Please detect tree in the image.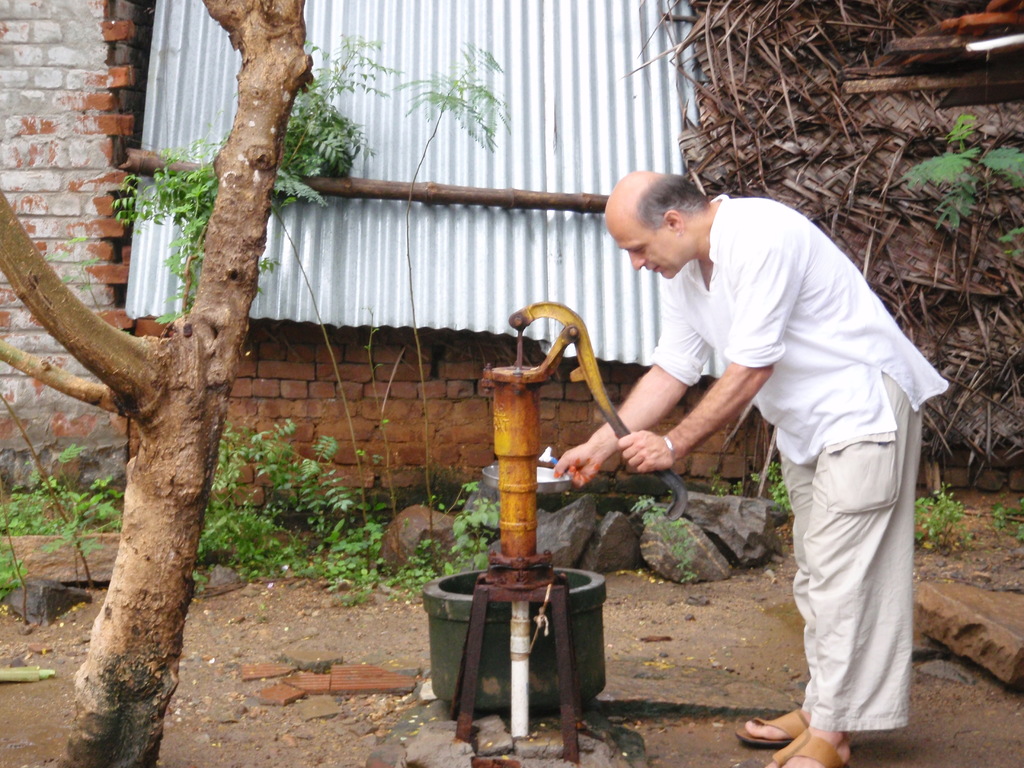
[1, 0, 328, 767].
